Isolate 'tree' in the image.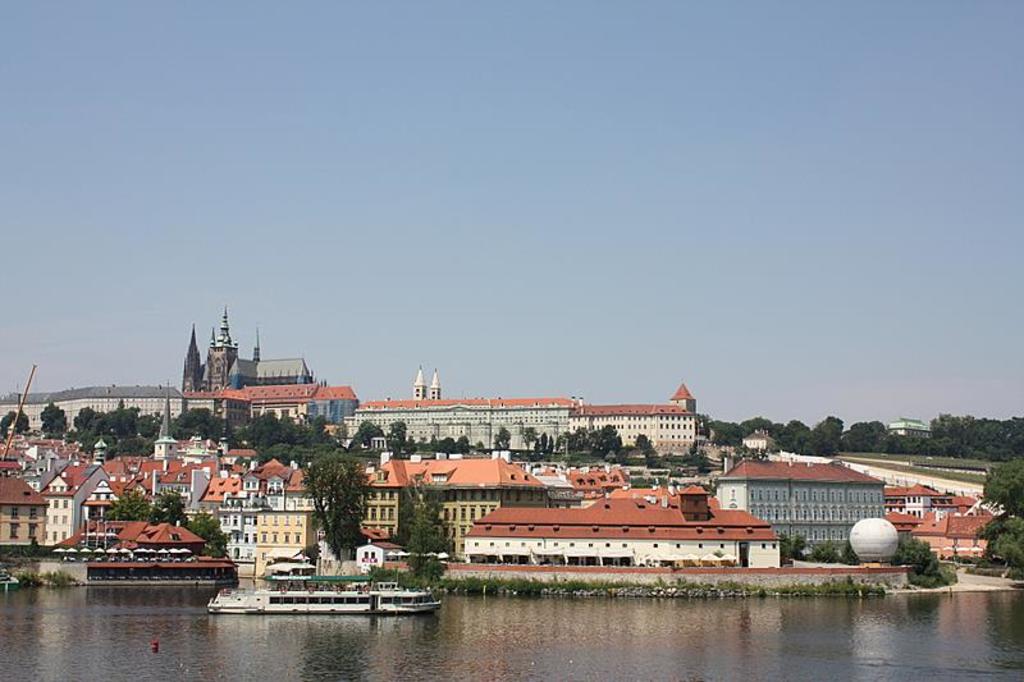
Isolated region: Rect(972, 518, 1023, 583).
